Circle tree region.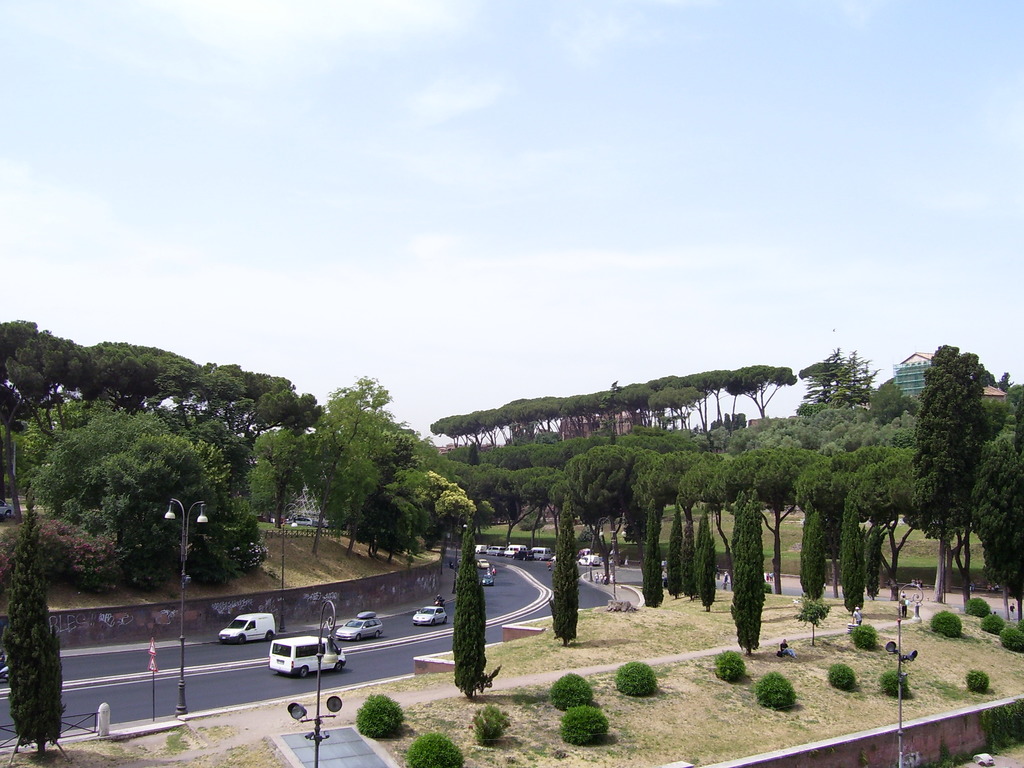
Region: box(959, 437, 1023, 609).
